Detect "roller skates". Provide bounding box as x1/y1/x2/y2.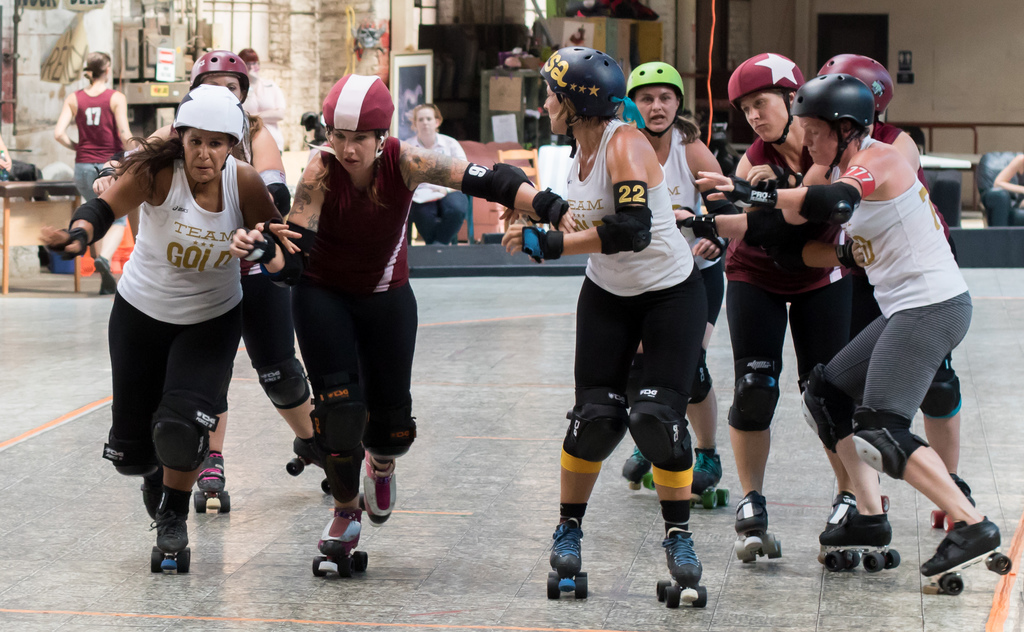
733/489/783/563.
